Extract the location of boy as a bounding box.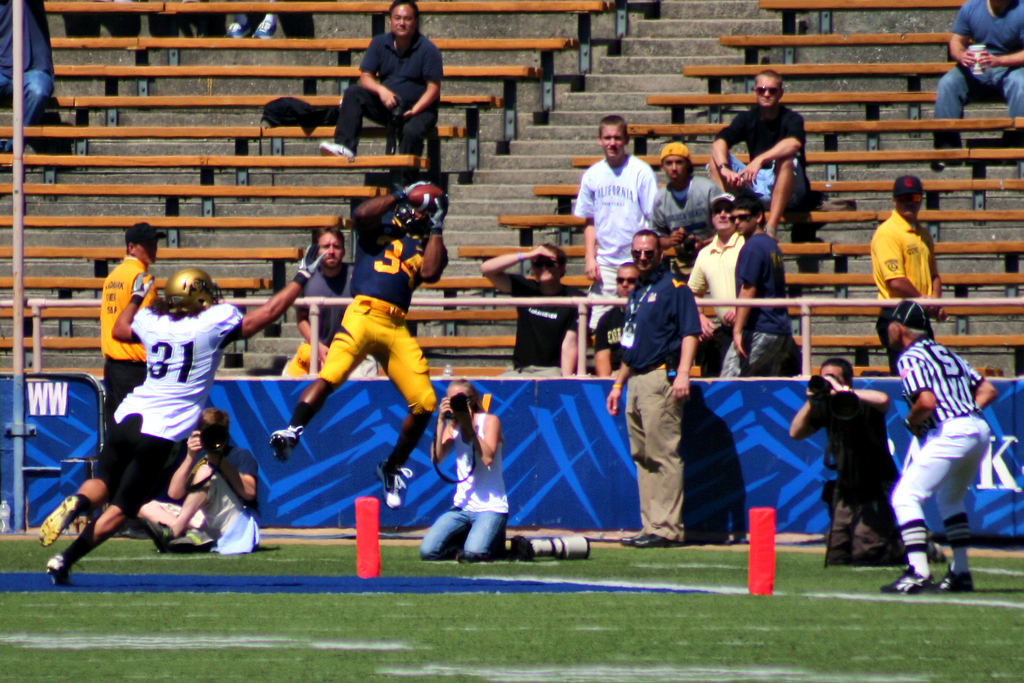
575/115/659/341.
